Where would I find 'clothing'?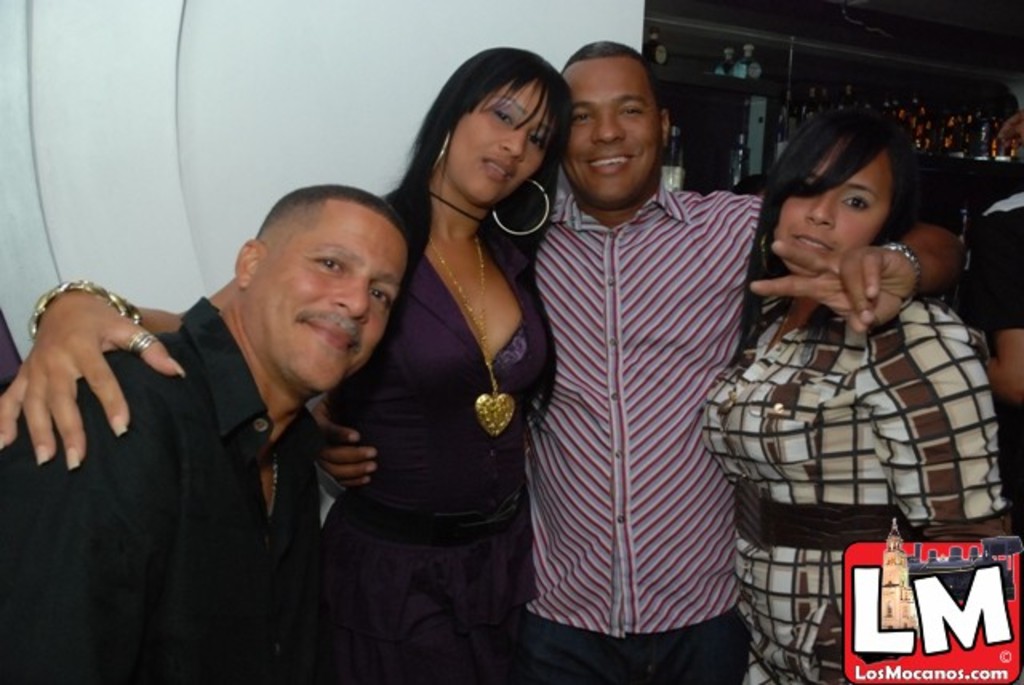
At box(0, 301, 330, 683).
